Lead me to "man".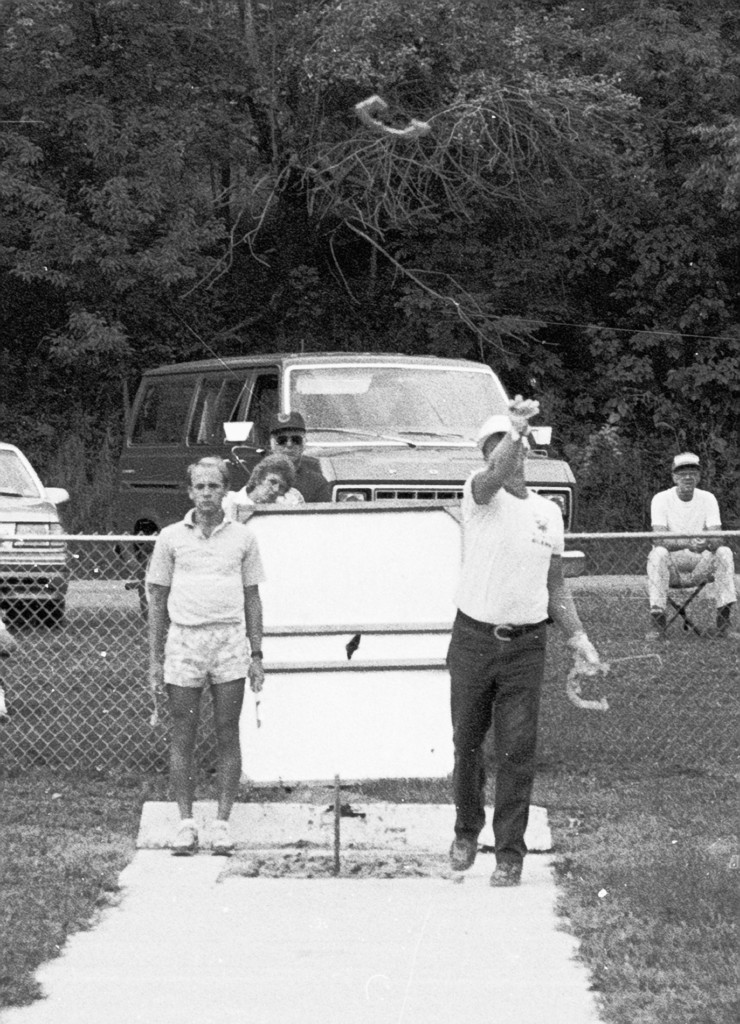
Lead to [x1=422, y1=409, x2=585, y2=893].
